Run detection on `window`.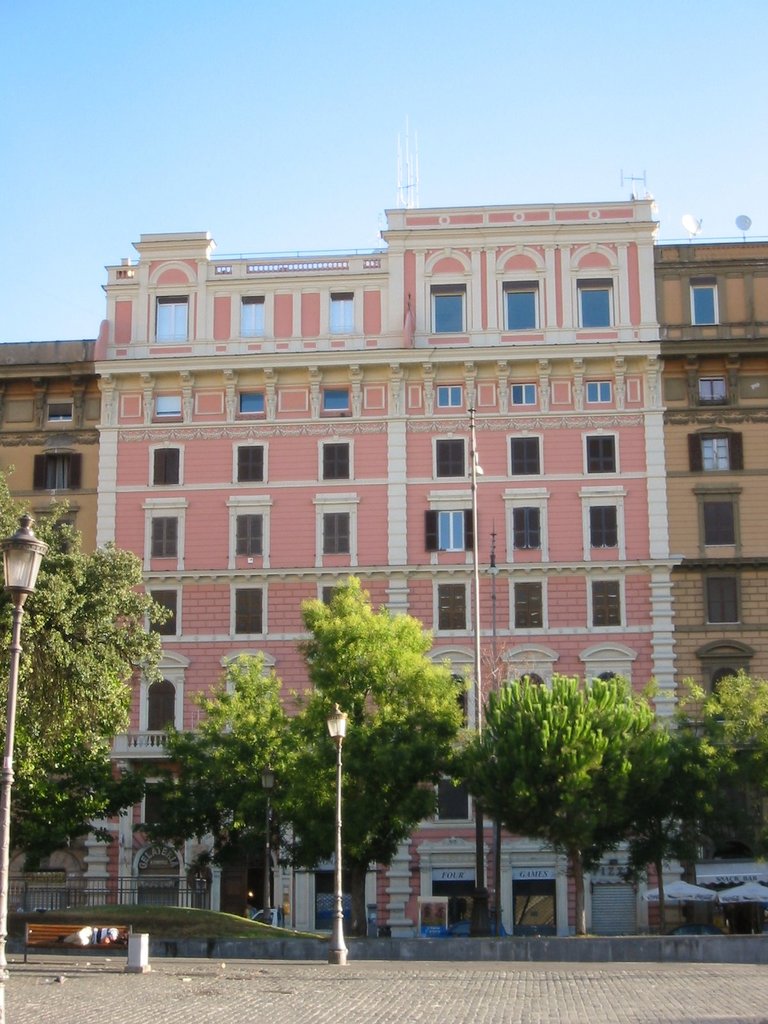
Result: 585,380,615,406.
